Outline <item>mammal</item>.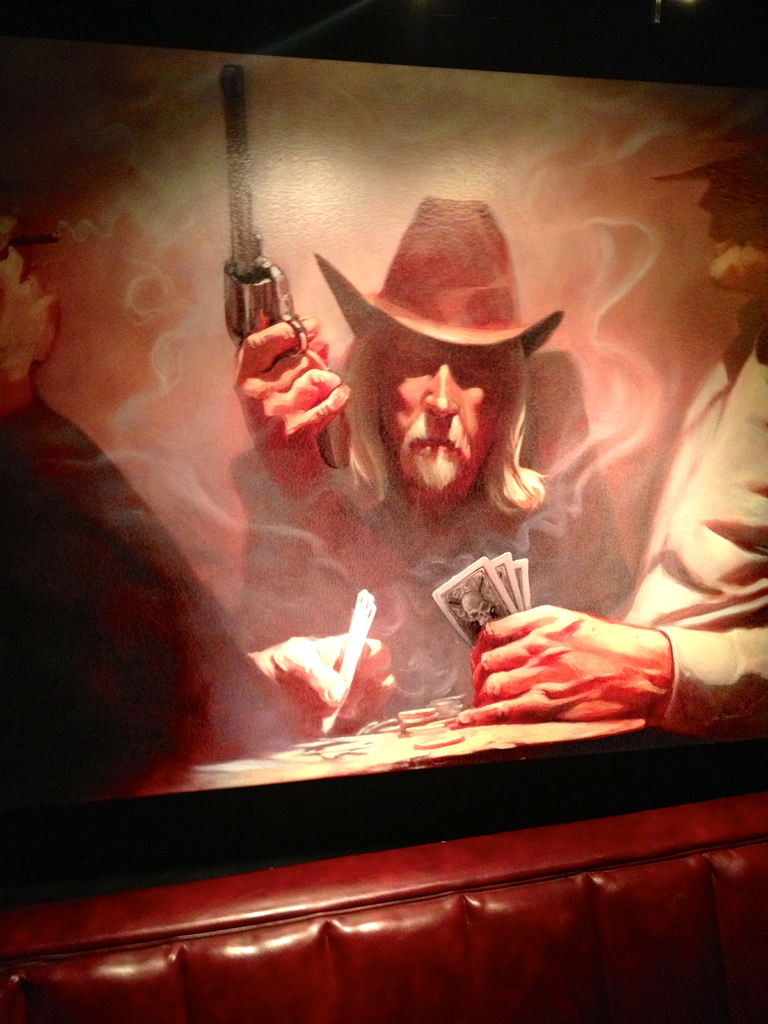
Outline: x1=1, y1=213, x2=401, y2=799.
